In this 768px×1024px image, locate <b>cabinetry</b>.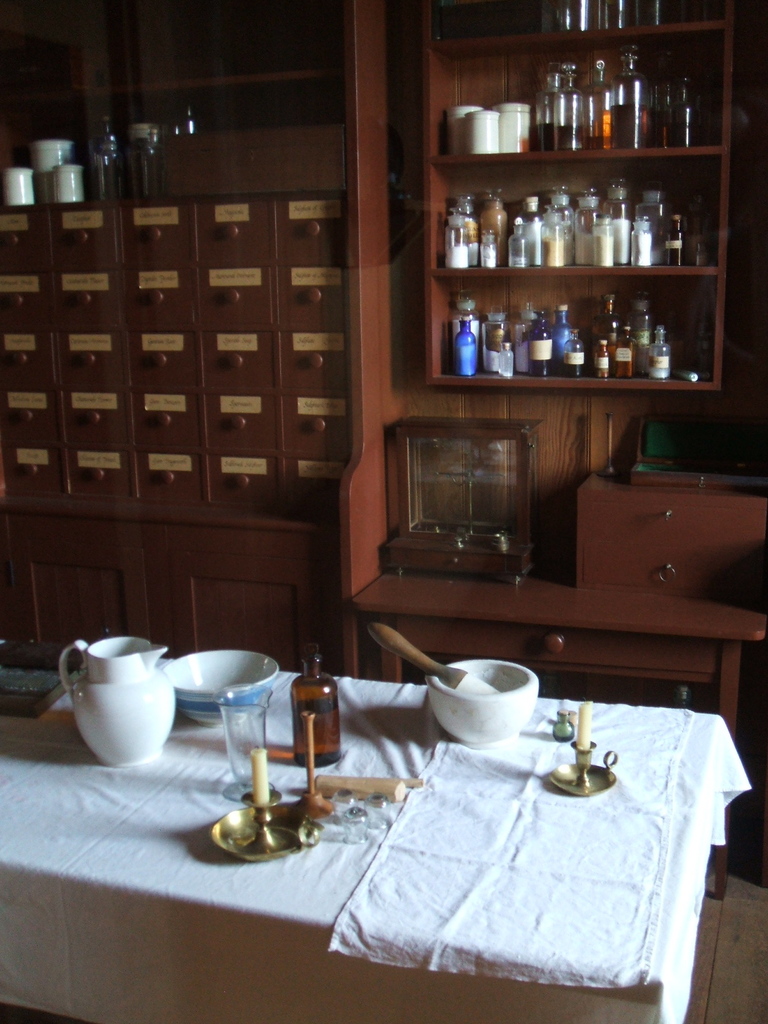
Bounding box: (352, 470, 767, 732).
